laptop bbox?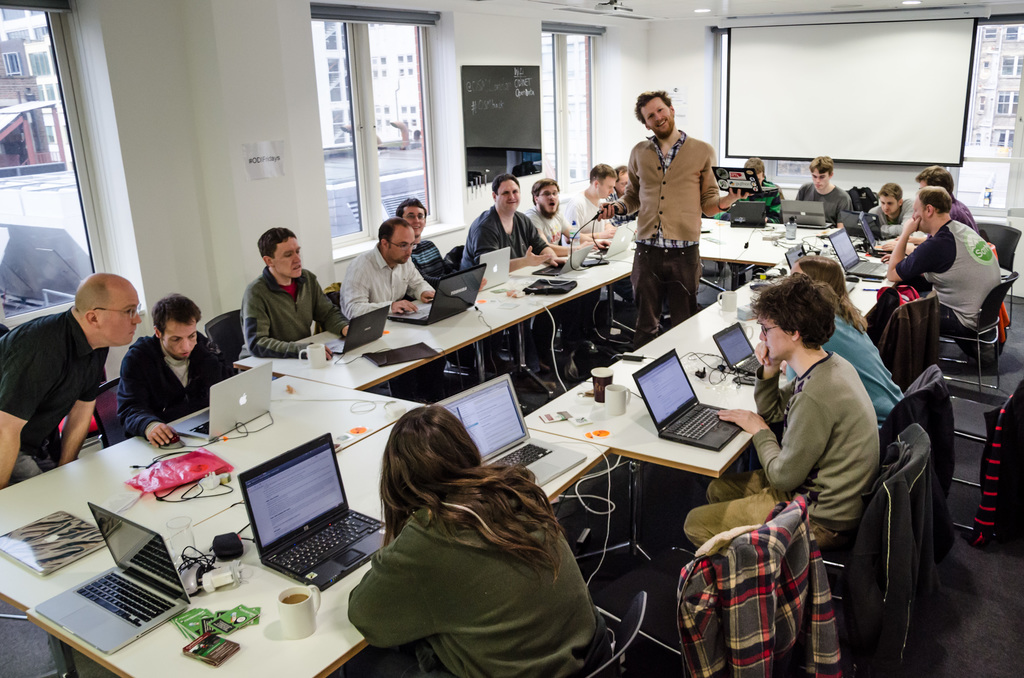
box=[212, 409, 372, 615]
